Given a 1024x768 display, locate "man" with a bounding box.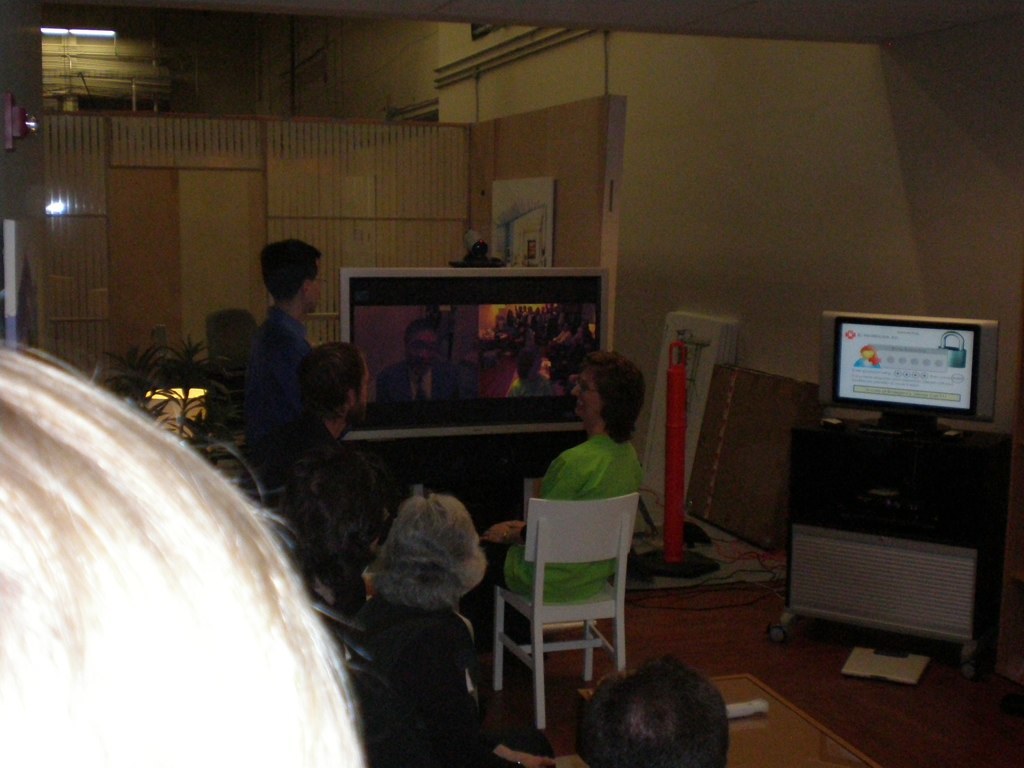
Located: [377,312,478,408].
